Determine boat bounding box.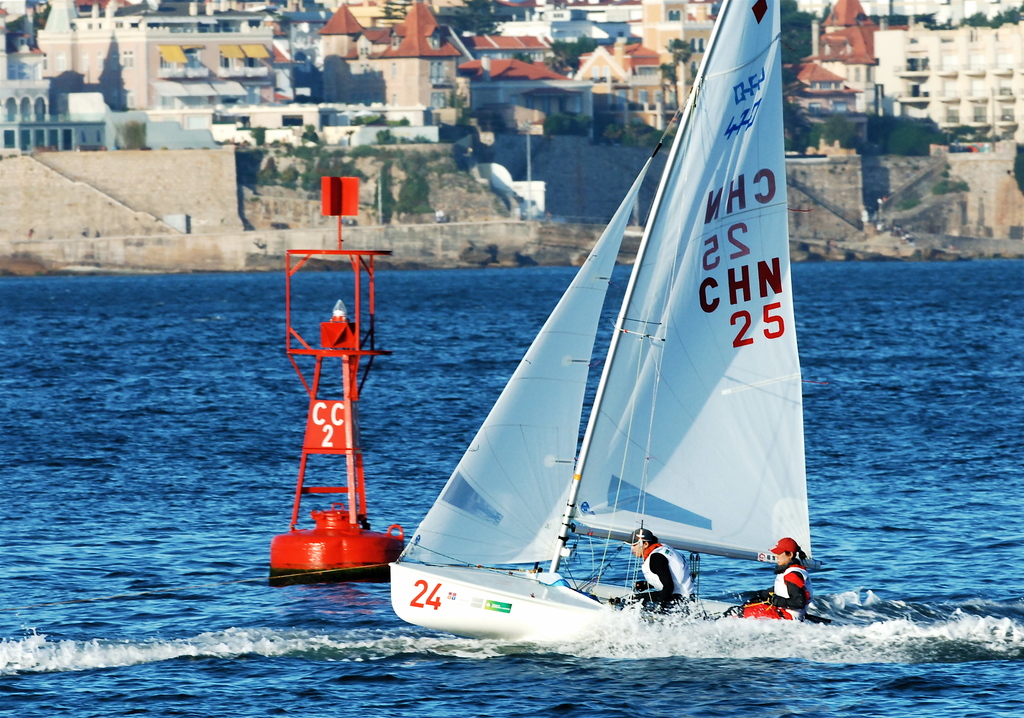
Determined: x1=386 y1=0 x2=819 y2=666.
